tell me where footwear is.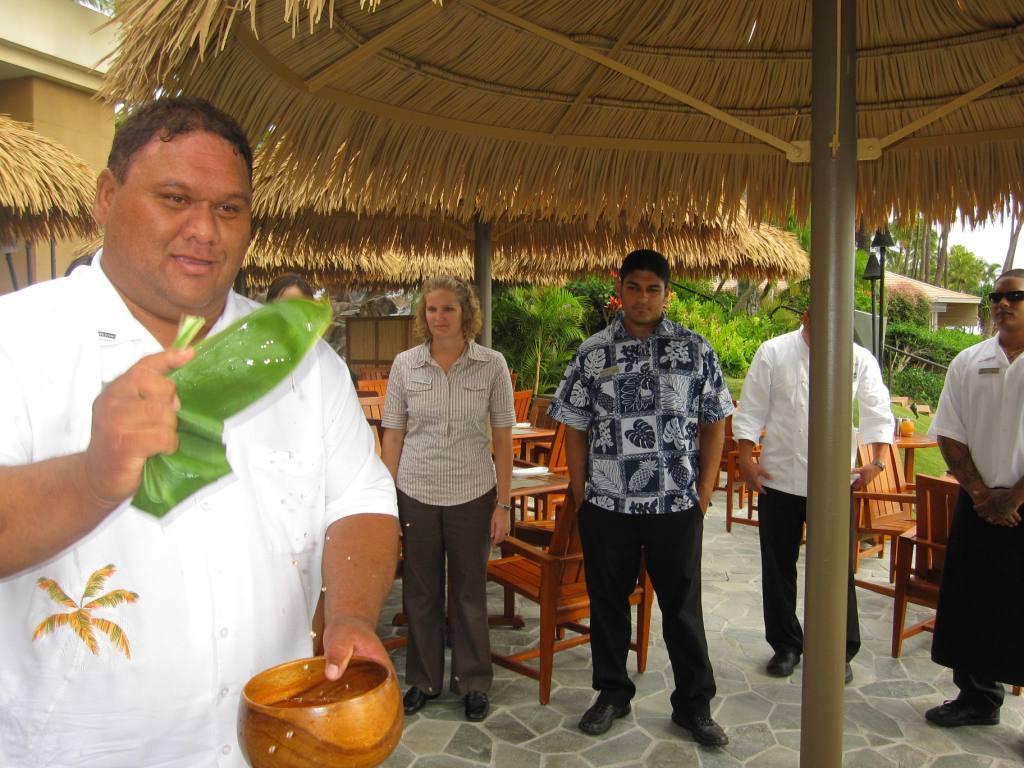
footwear is at region(924, 695, 1002, 727).
